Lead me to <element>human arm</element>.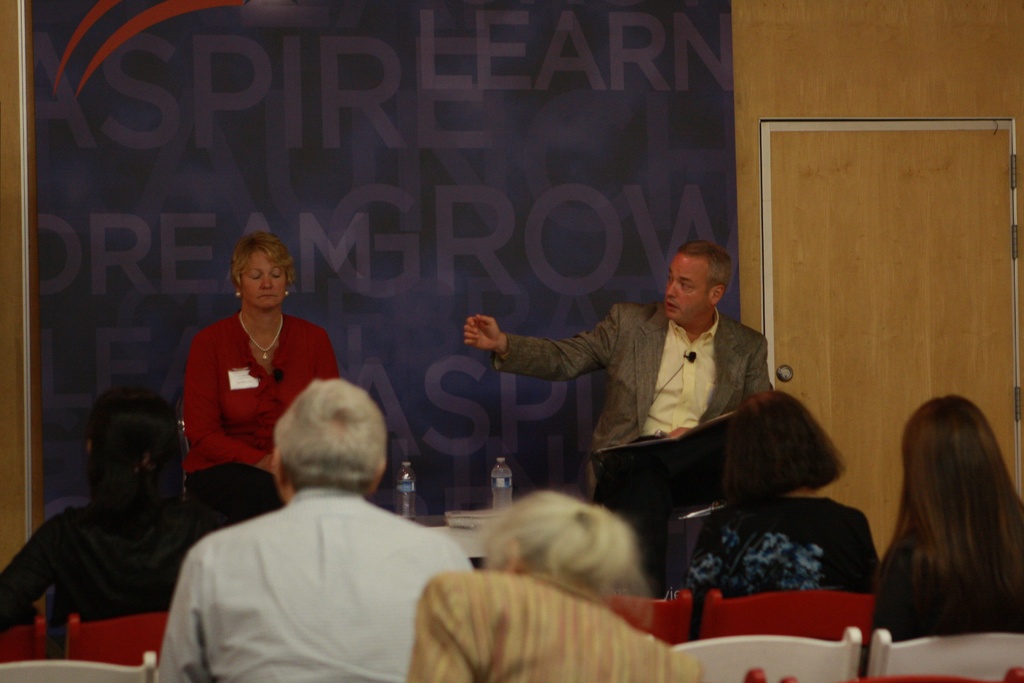
Lead to [x1=657, y1=341, x2=770, y2=441].
